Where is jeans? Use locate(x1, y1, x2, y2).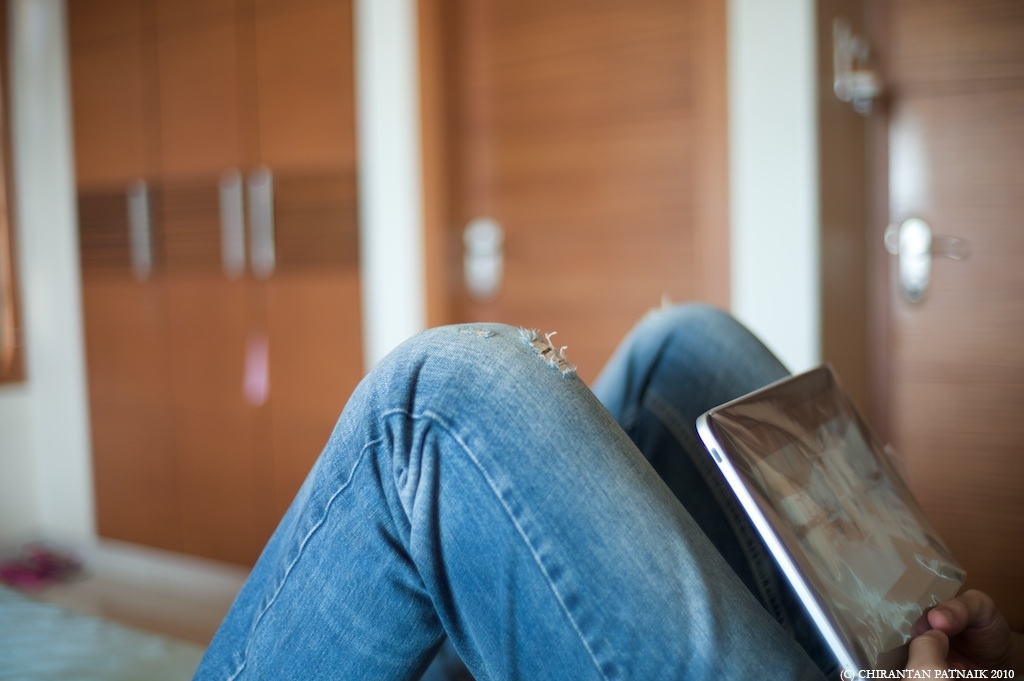
locate(202, 312, 798, 671).
